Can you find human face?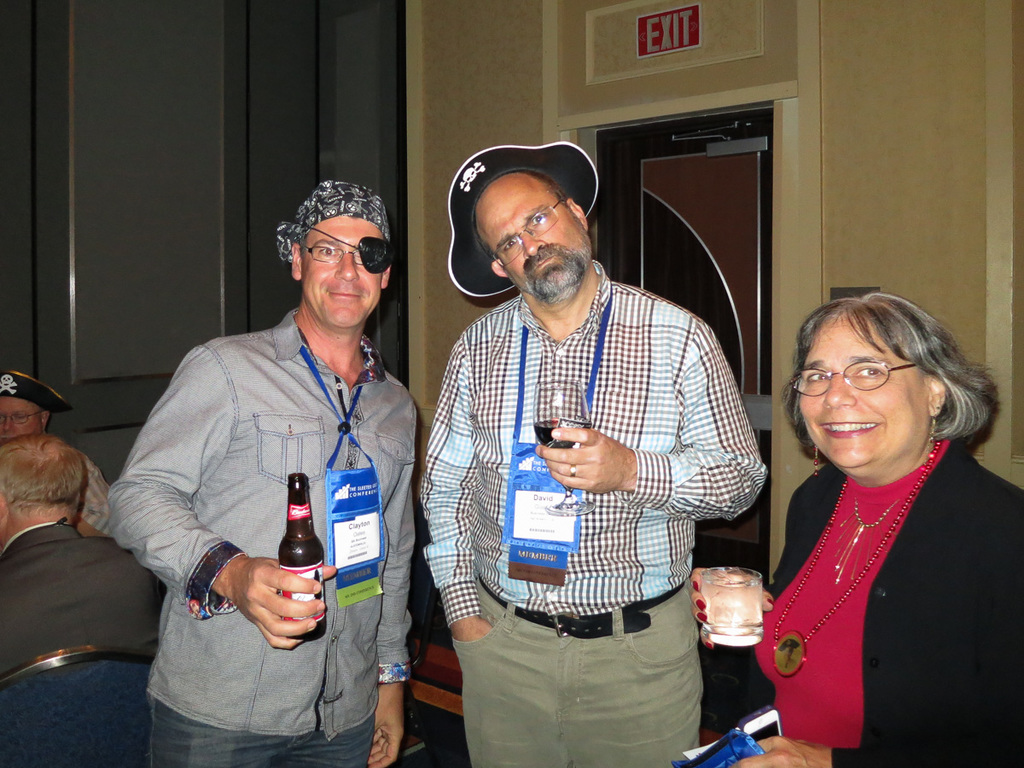
Yes, bounding box: rect(300, 221, 384, 332).
